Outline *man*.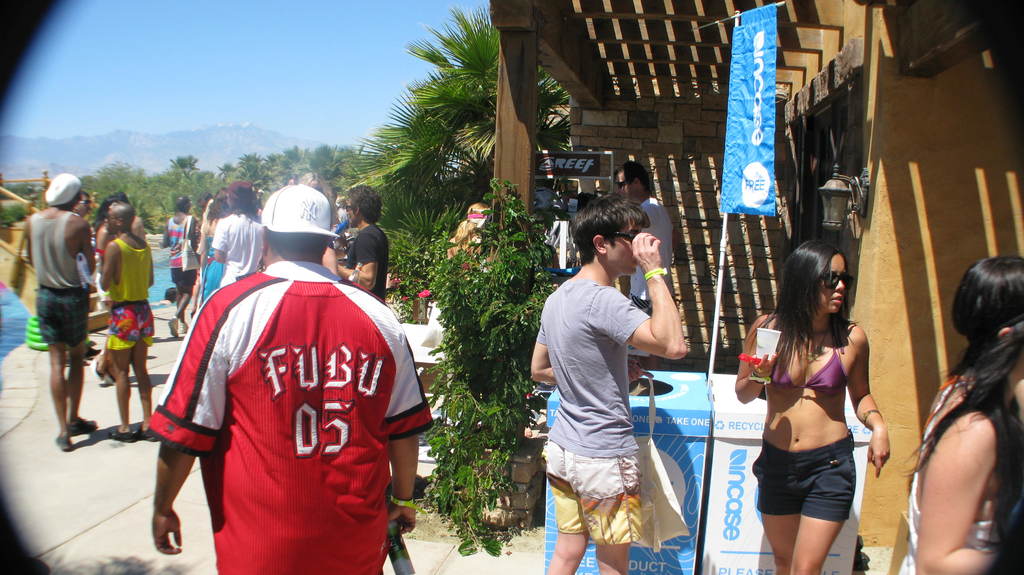
Outline: <bbox>161, 195, 196, 339</bbox>.
